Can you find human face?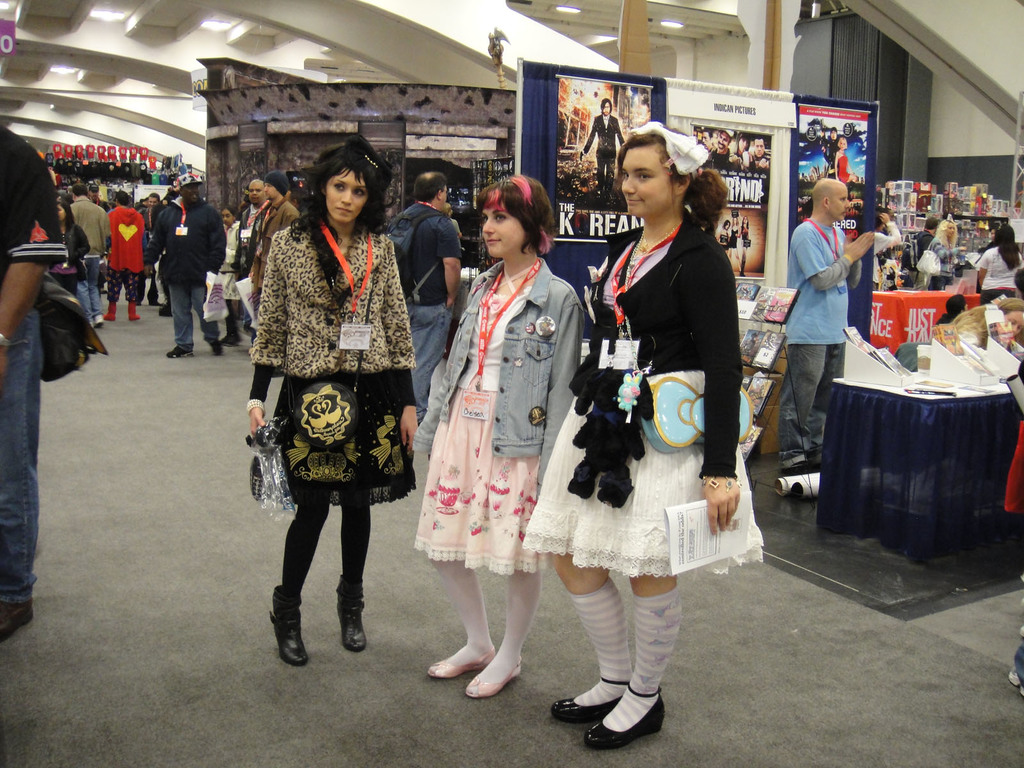
Yes, bounding box: detection(247, 183, 264, 202).
